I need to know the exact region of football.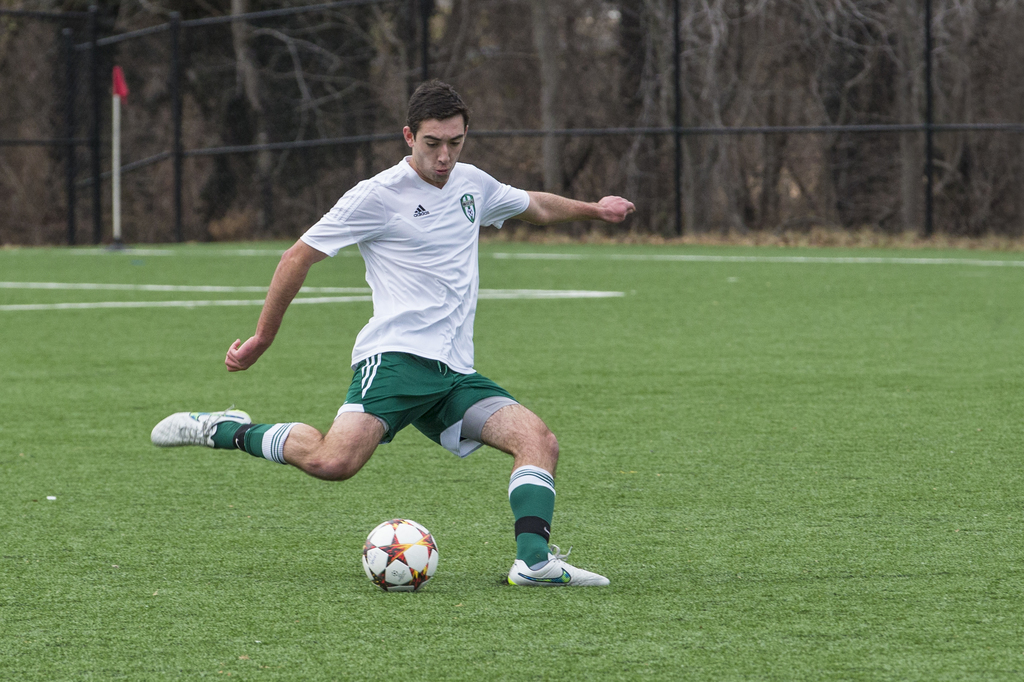
Region: box(364, 520, 438, 589).
